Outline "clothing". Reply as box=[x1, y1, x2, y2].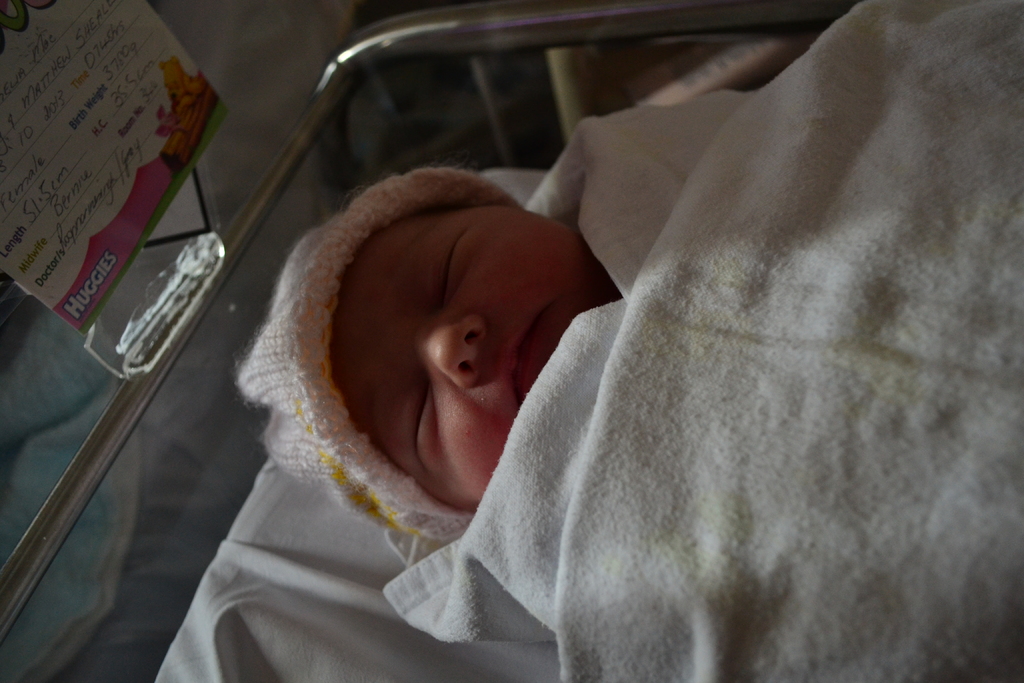
box=[381, 4, 1023, 682].
